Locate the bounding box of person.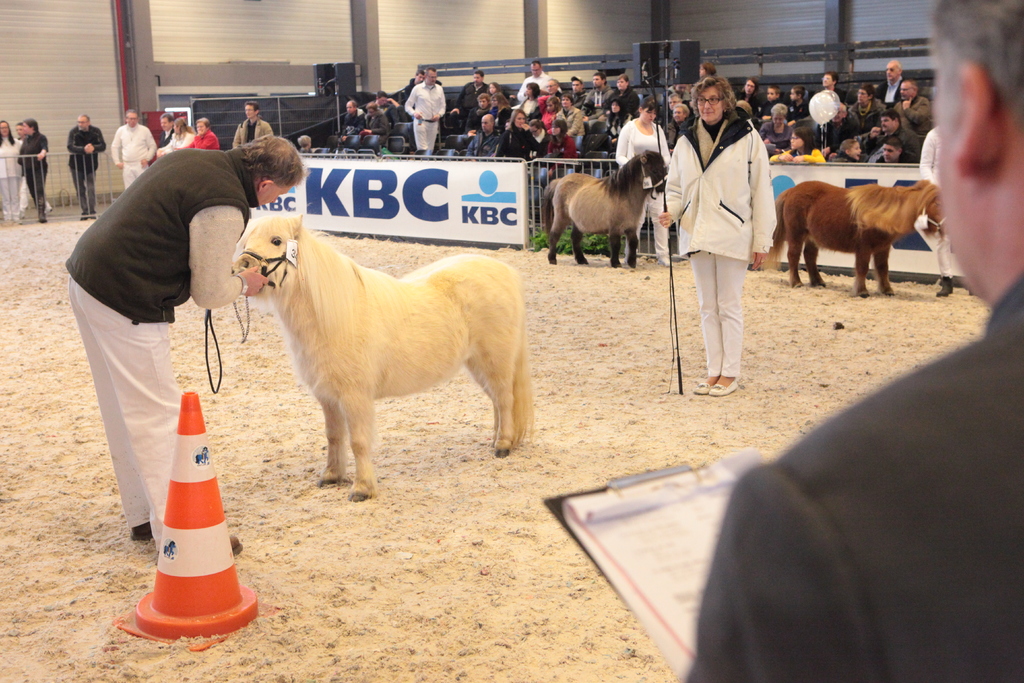
Bounding box: box=[534, 117, 579, 183].
